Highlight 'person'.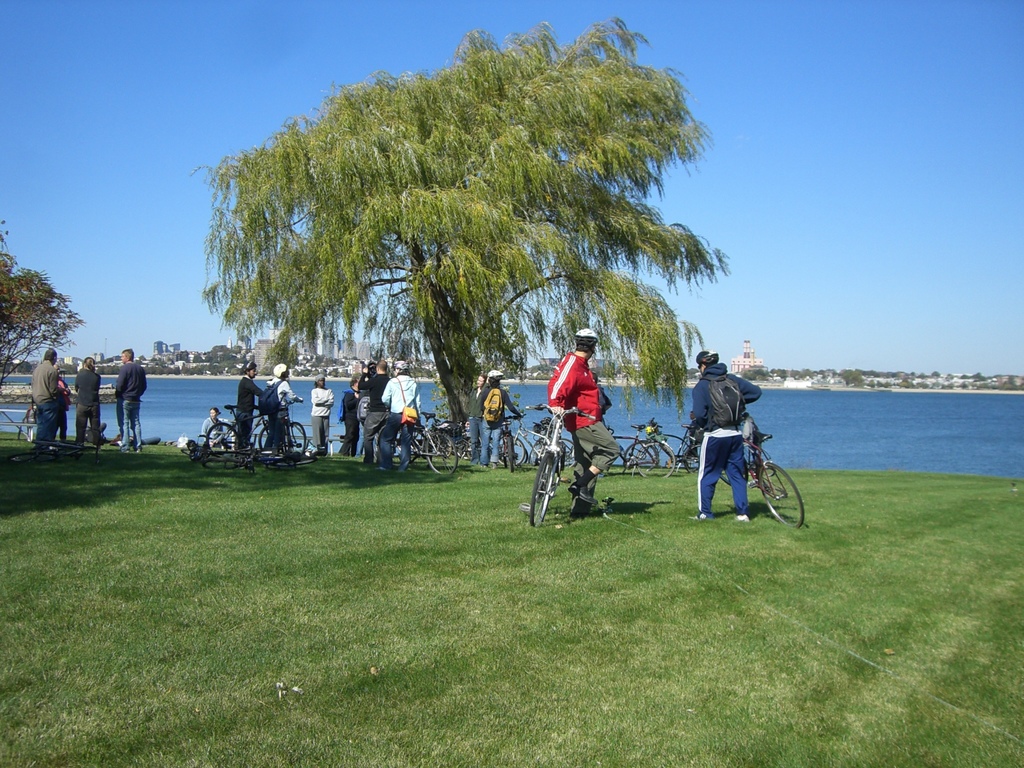
Highlighted region: 312/373/337/452.
